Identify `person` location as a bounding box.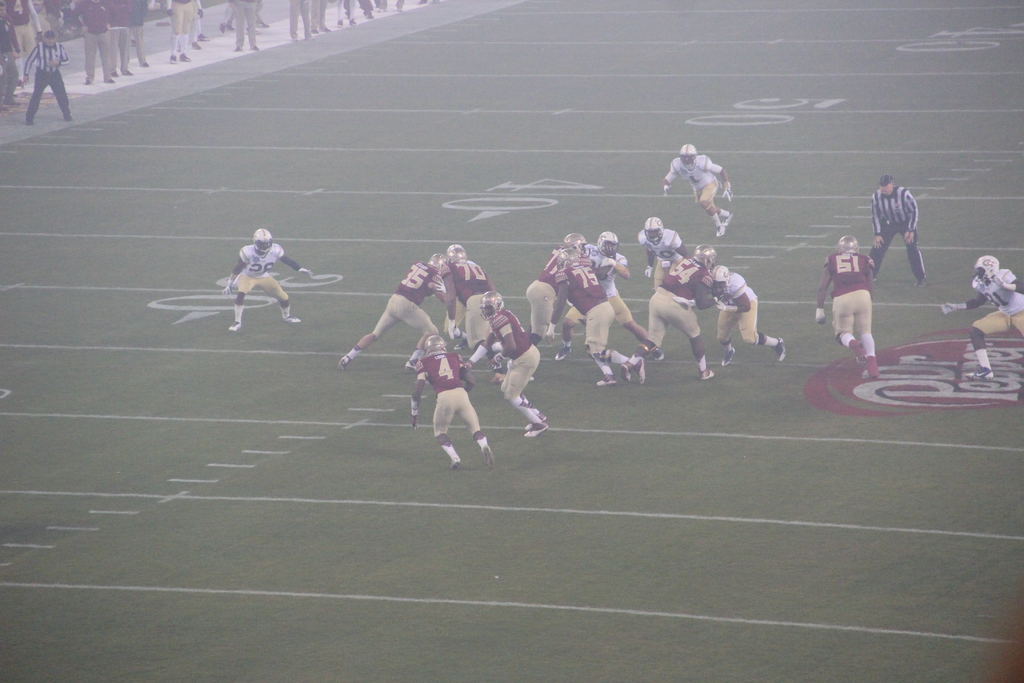
620/242/724/379.
